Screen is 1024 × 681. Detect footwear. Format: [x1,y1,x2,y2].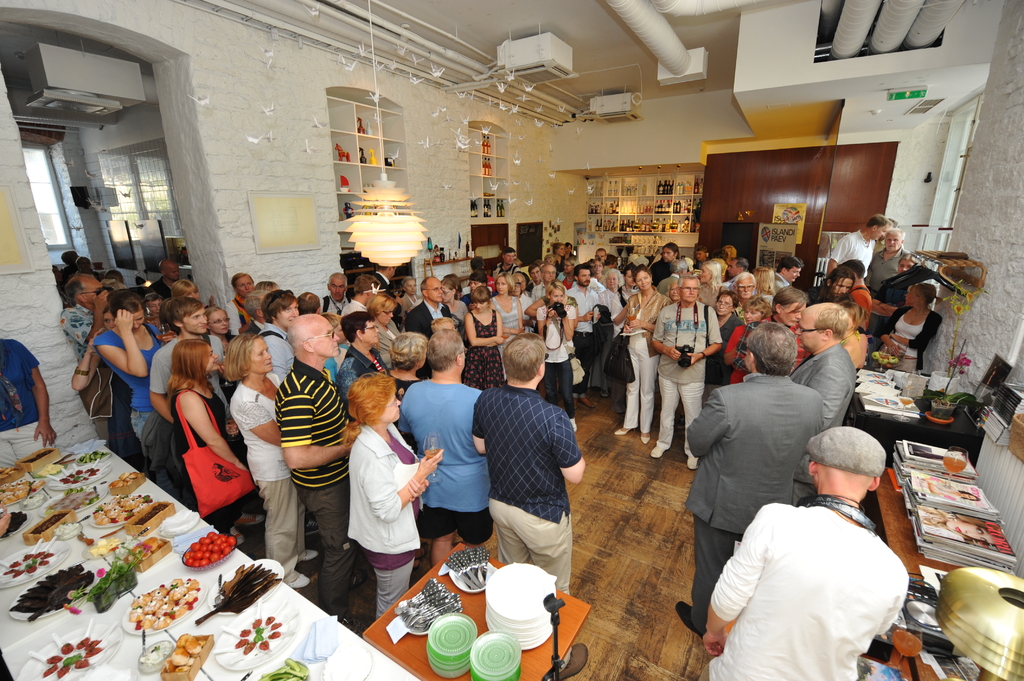
[686,456,696,471].
